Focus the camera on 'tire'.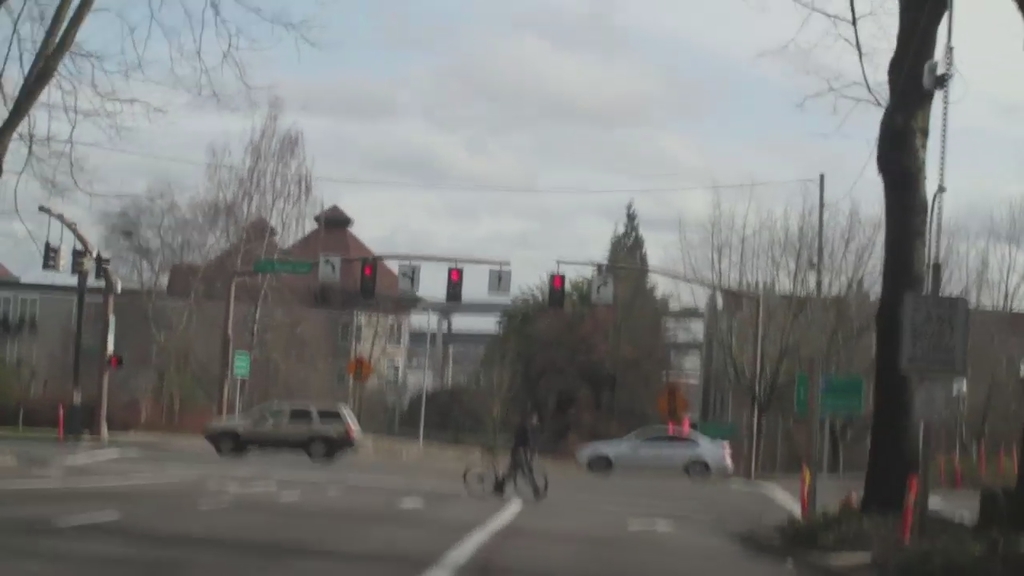
Focus region: (left=590, top=456, right=615, bottom=478).
